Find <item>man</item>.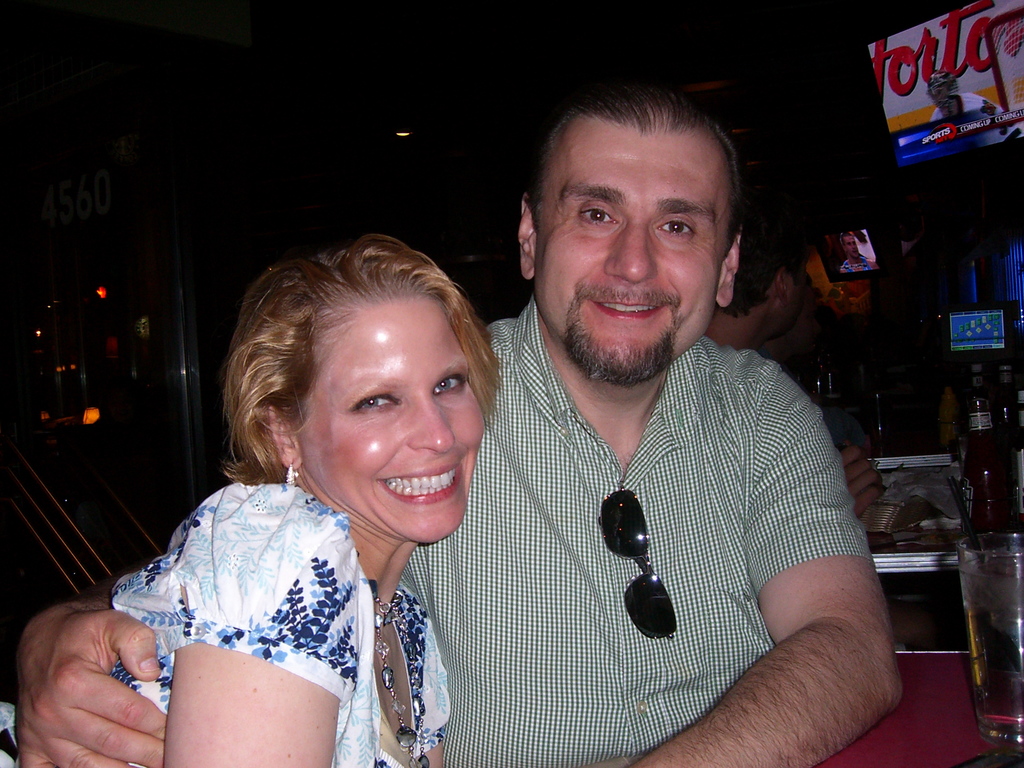
708,189,826,372.
